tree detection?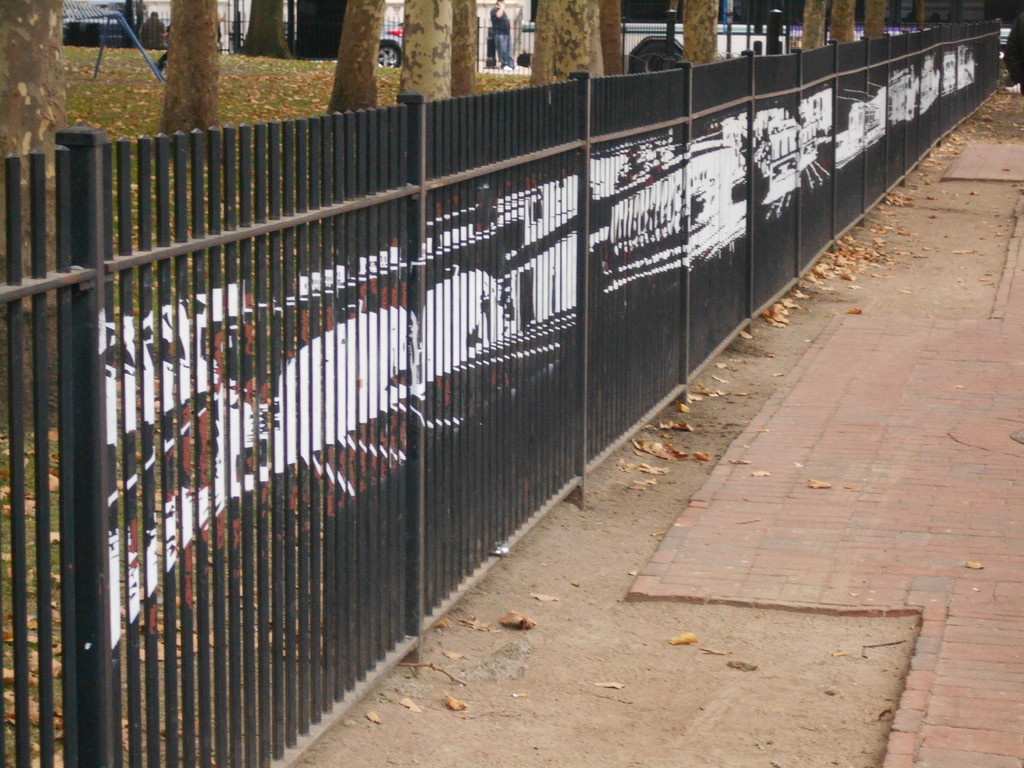
l=603, t=0, r=625, b=77
